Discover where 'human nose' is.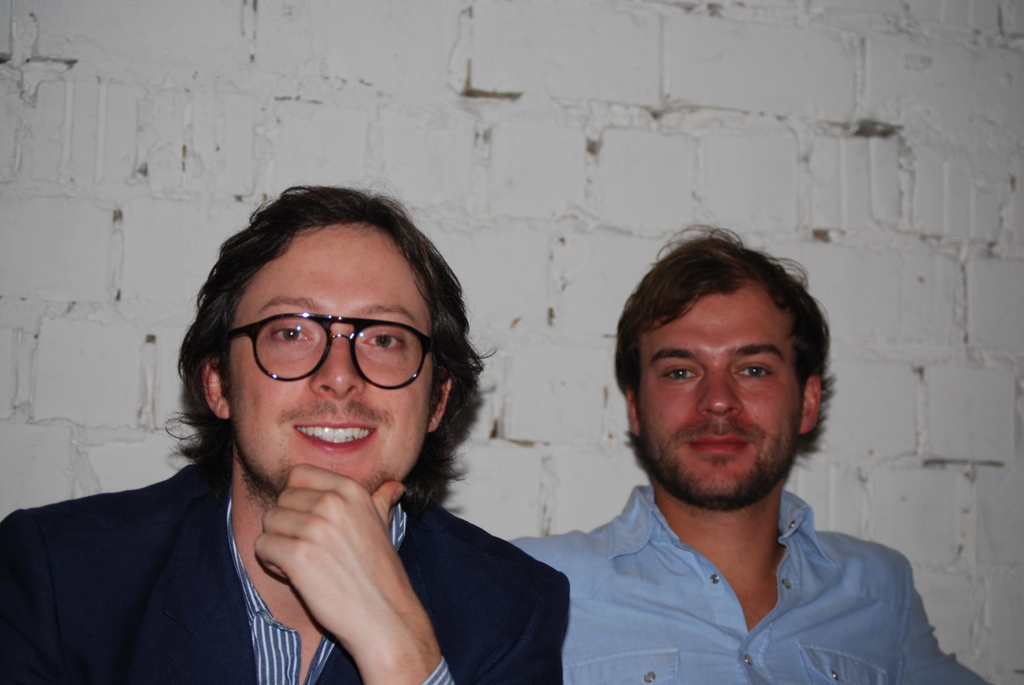
Discovered at crop(698, 369, 743, 415).
